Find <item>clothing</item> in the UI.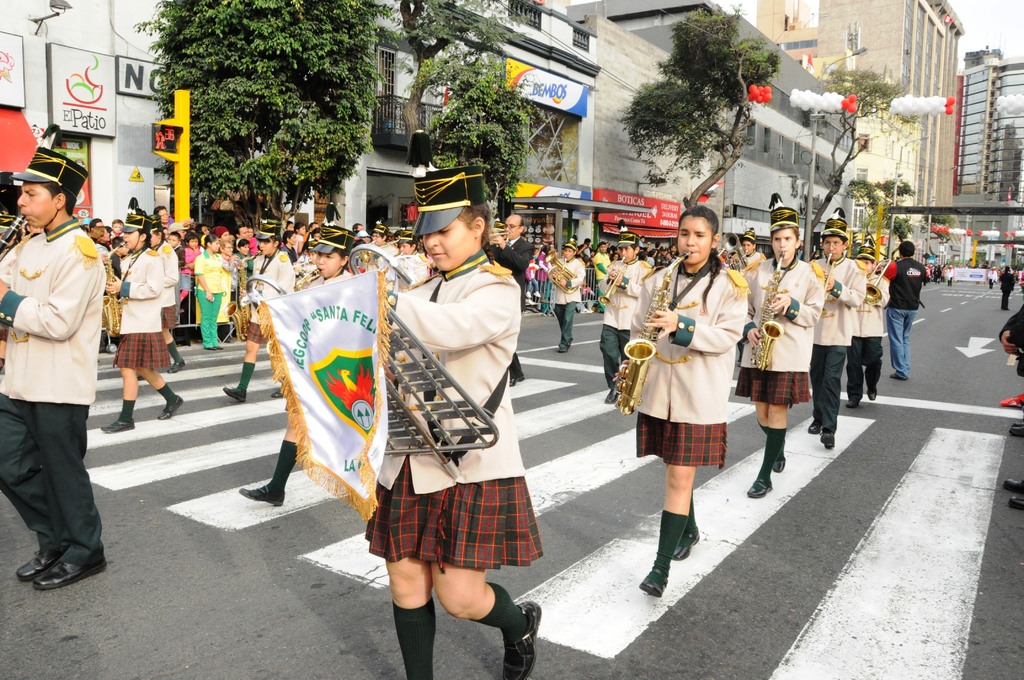
UI element at 545/240/586/340.
